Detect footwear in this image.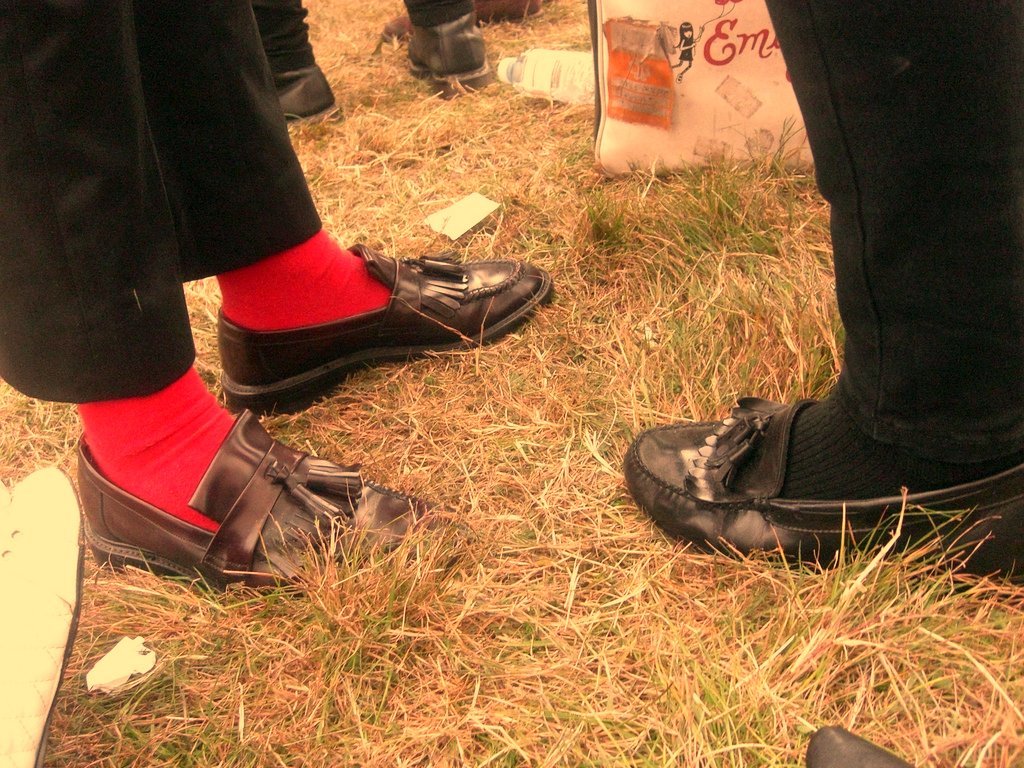
Detection: BBox(399, 2, 493, 104).
